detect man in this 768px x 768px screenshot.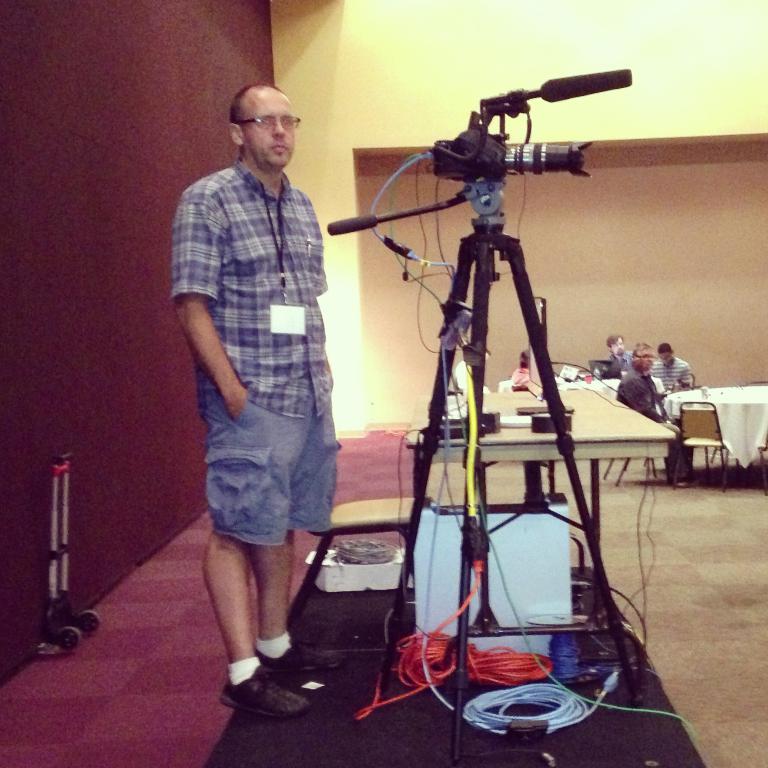
Detection: (171, 96, 371, 671).
